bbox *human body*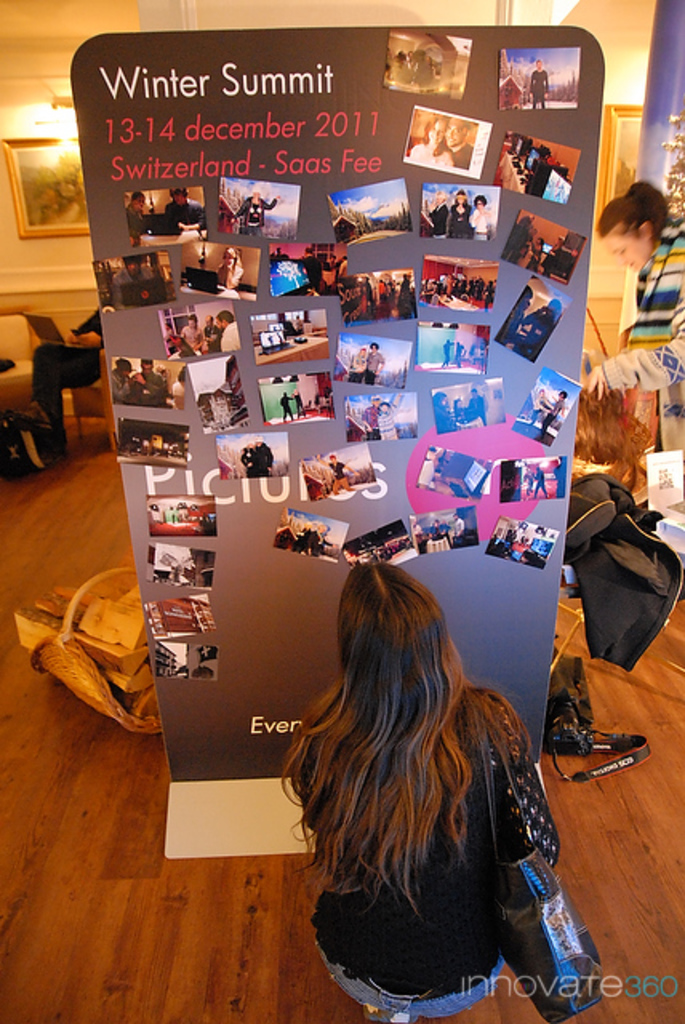
589/178/683/413
